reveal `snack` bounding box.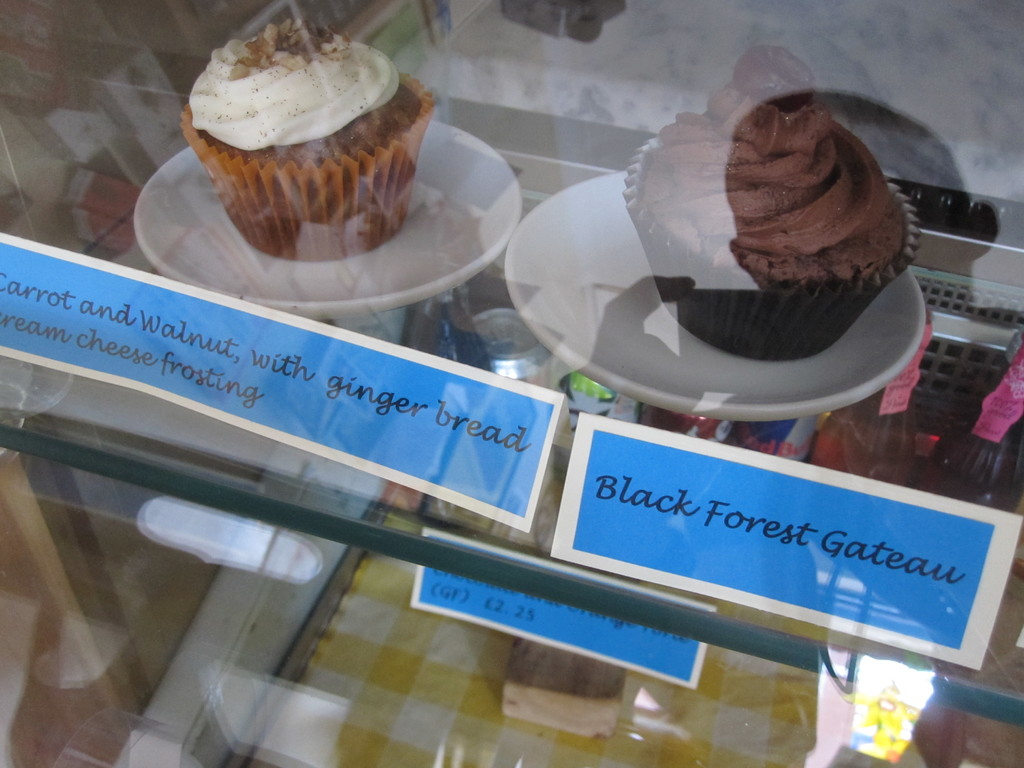
Revealed: [495,84,930,415].
